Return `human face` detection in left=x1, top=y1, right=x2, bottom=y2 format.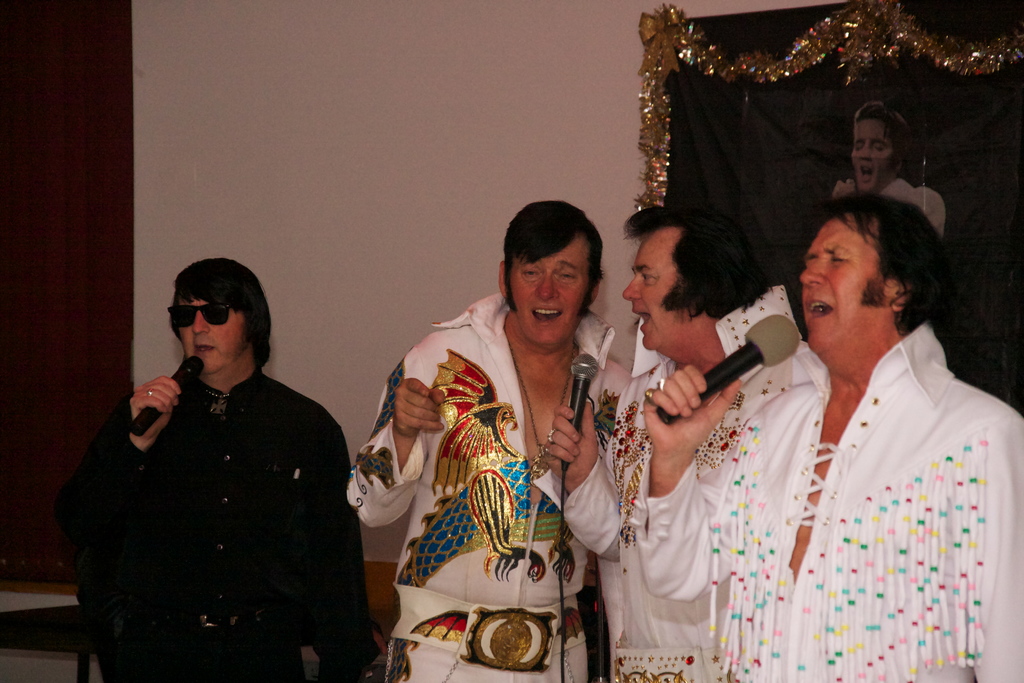
left=170, top=297, right=251, bottom=370.
